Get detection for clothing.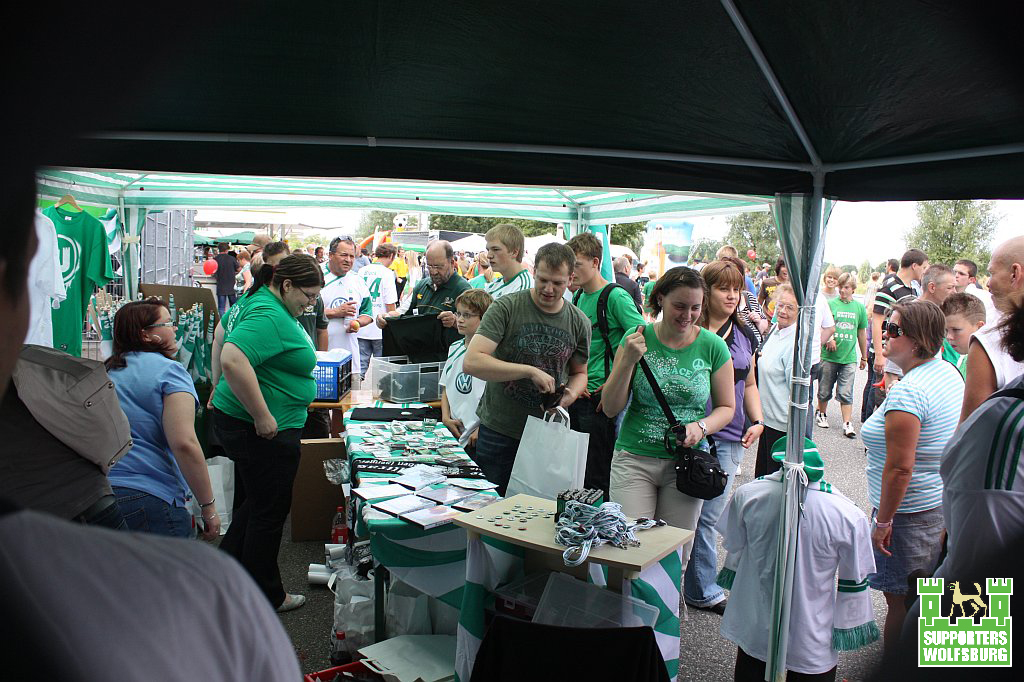
Detection: region(970, 310, 1023, 384).
